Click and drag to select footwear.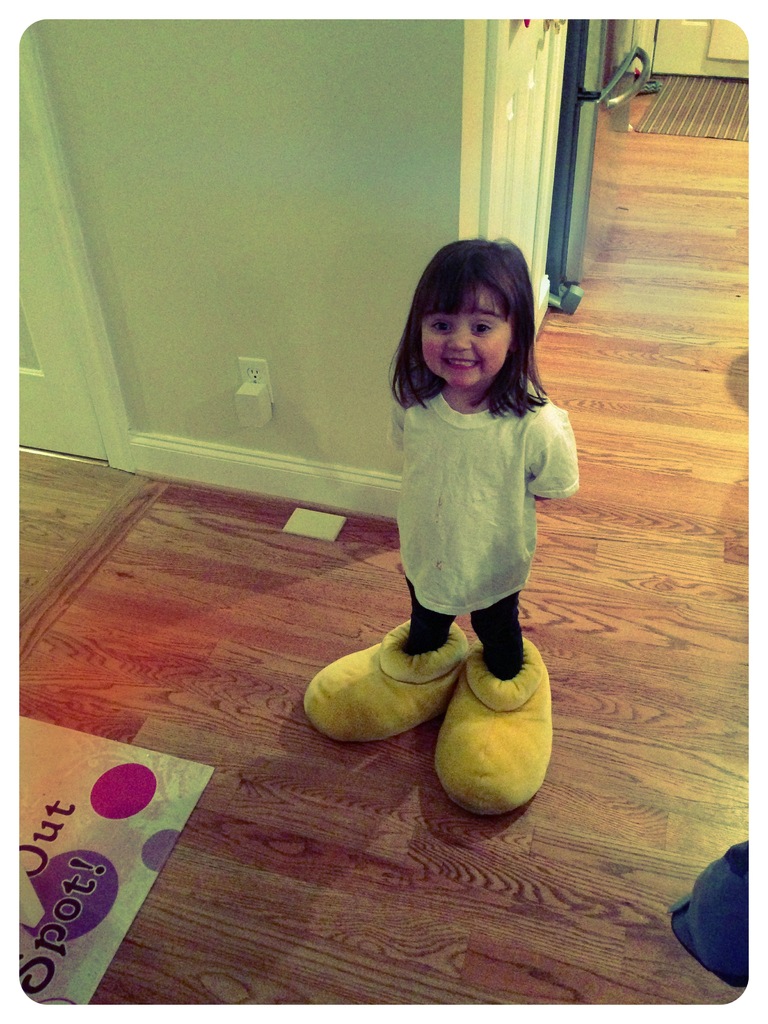
Selection: l=308, t=620, r=484, b=758.
